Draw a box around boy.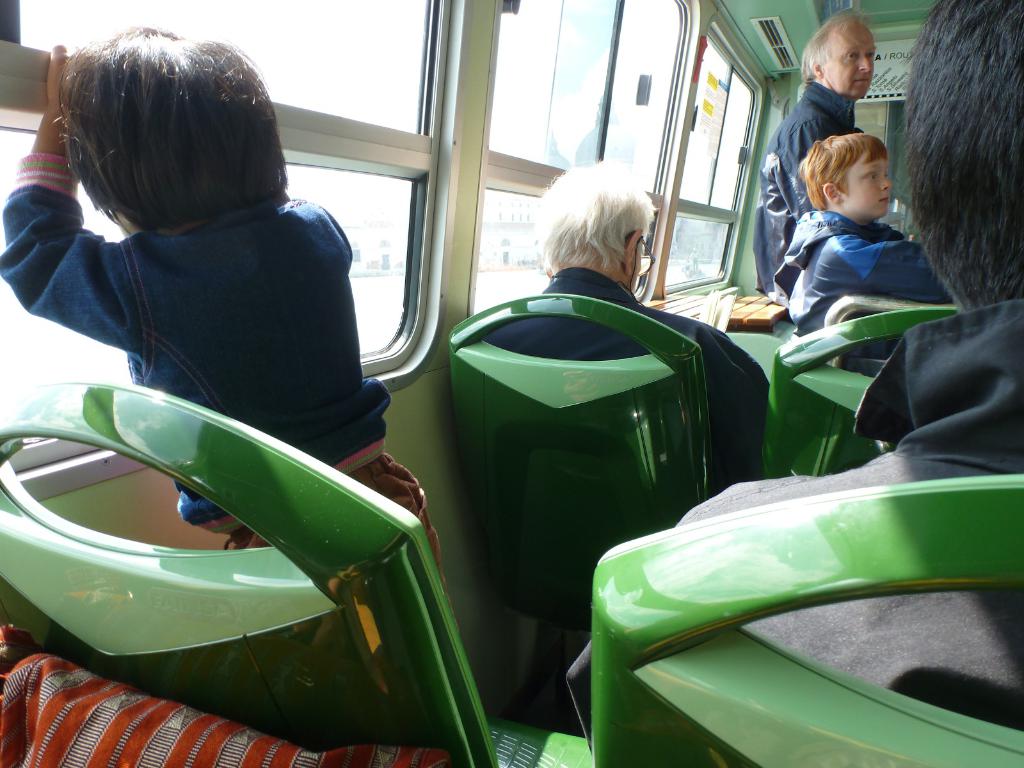
(left=3, top=21, right=440, bottom=562).
